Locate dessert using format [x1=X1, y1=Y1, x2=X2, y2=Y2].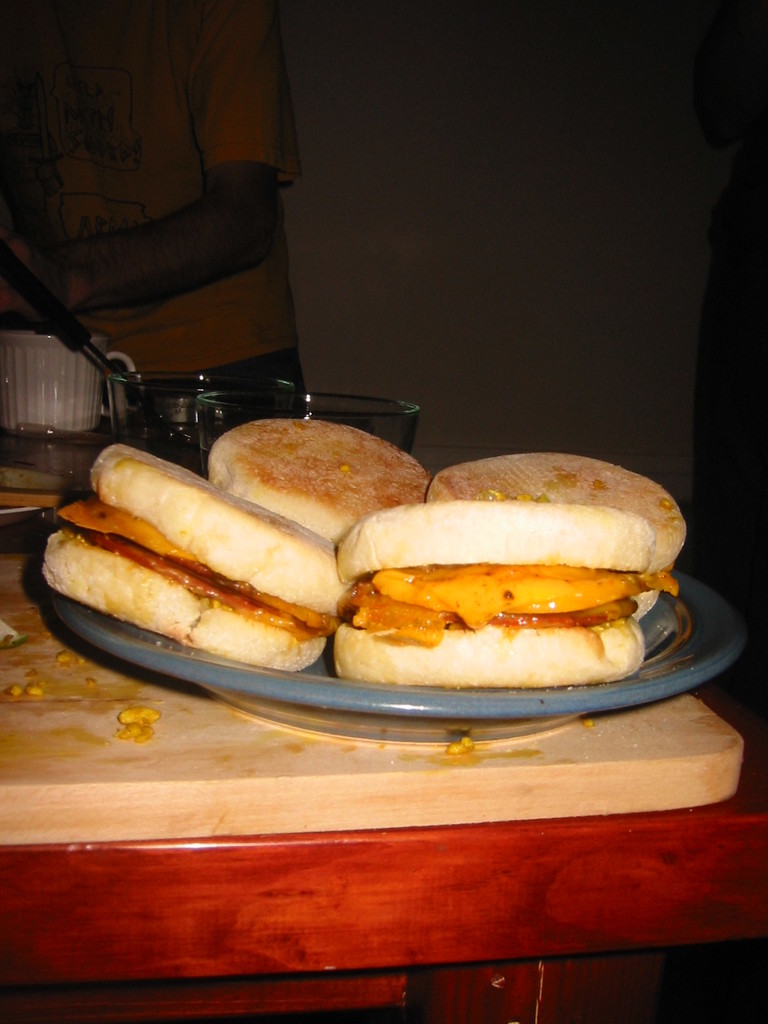
[x1=26, y1=433, x2=335, y2=684].
